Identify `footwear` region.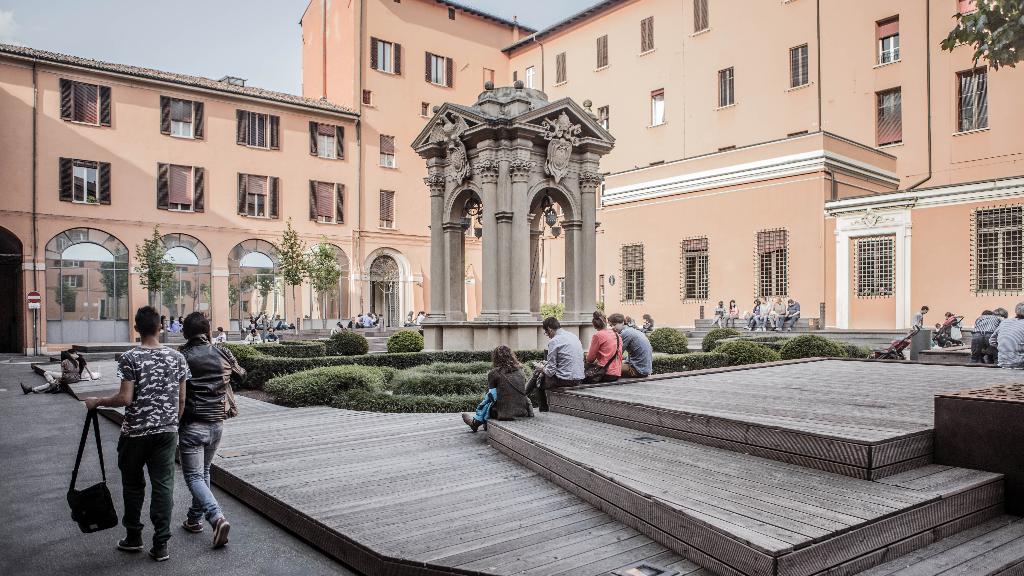
Region: (180, 518, 205, 533).
